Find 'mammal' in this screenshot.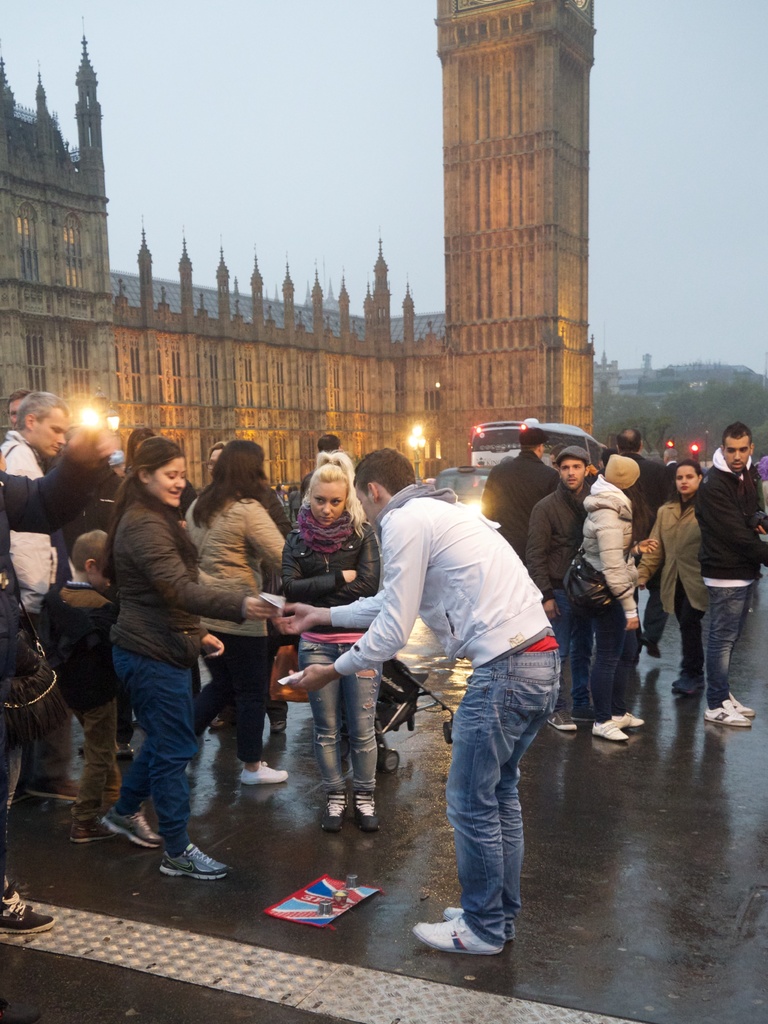
The bounding box for 'mammal' is {"x1": 0, "y1": 443, "x2": 122, "y2": 934}.
